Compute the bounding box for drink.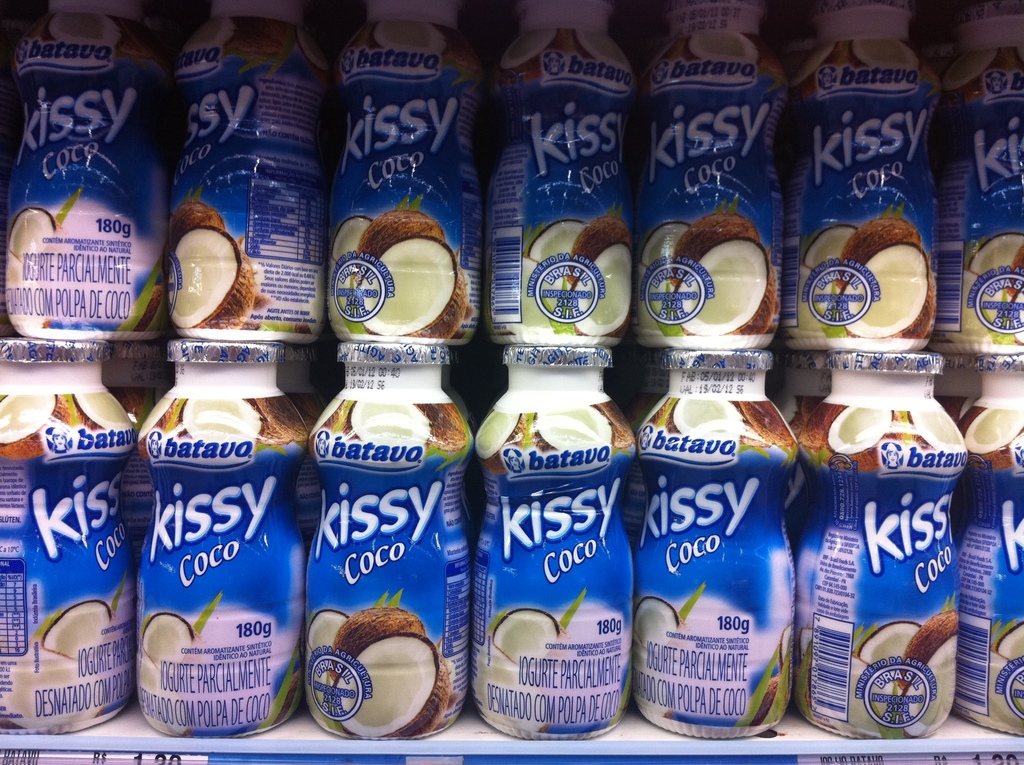
BBox(0, 0, 157, 344).
